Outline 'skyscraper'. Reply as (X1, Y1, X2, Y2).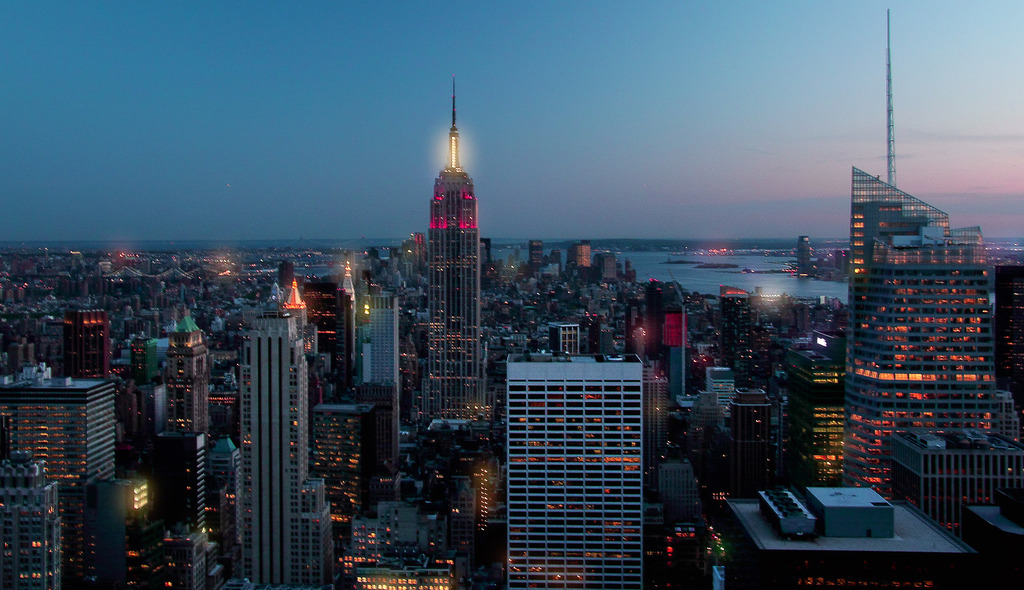
(503, 309, 643, 589).
